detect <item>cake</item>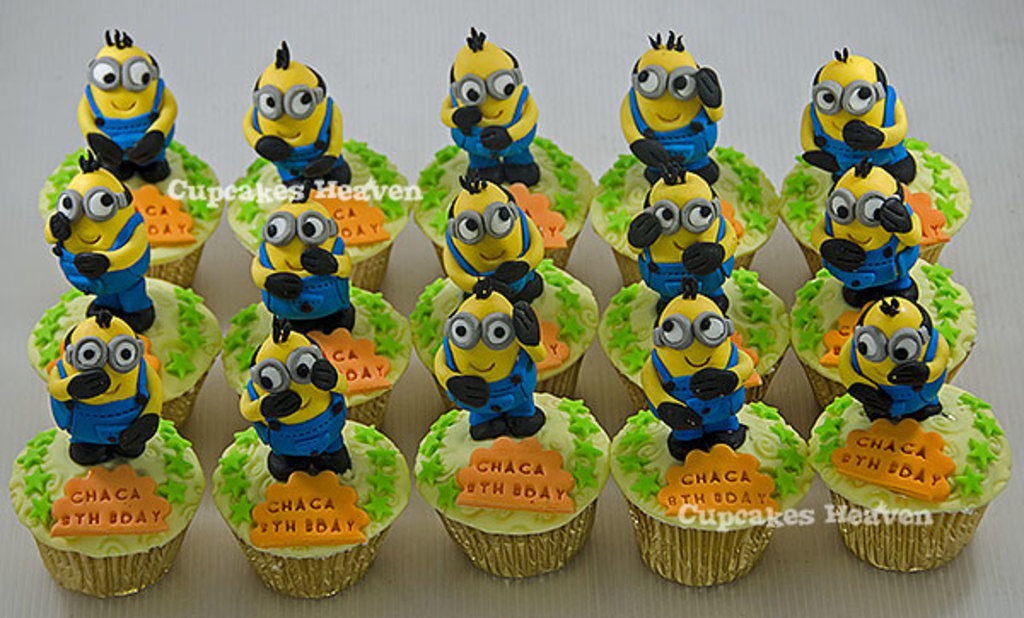
bbox=(215, 316, 406, 599)
